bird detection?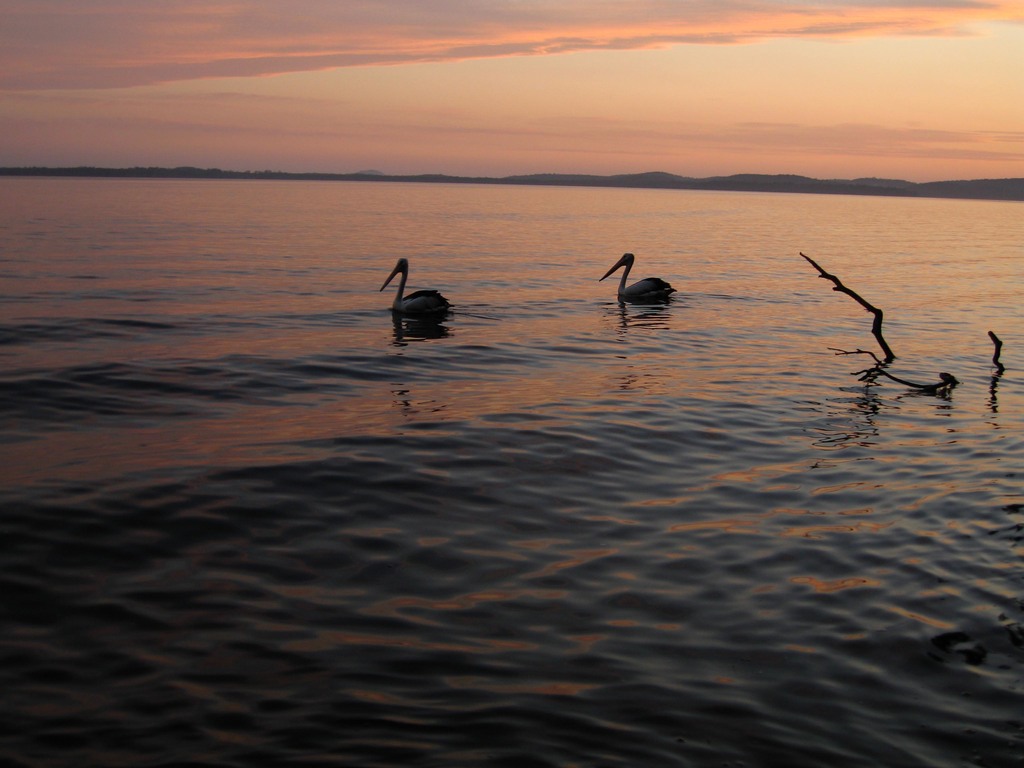
{"left": 598, "top": 248, "right": 677, "bottom": 316}
